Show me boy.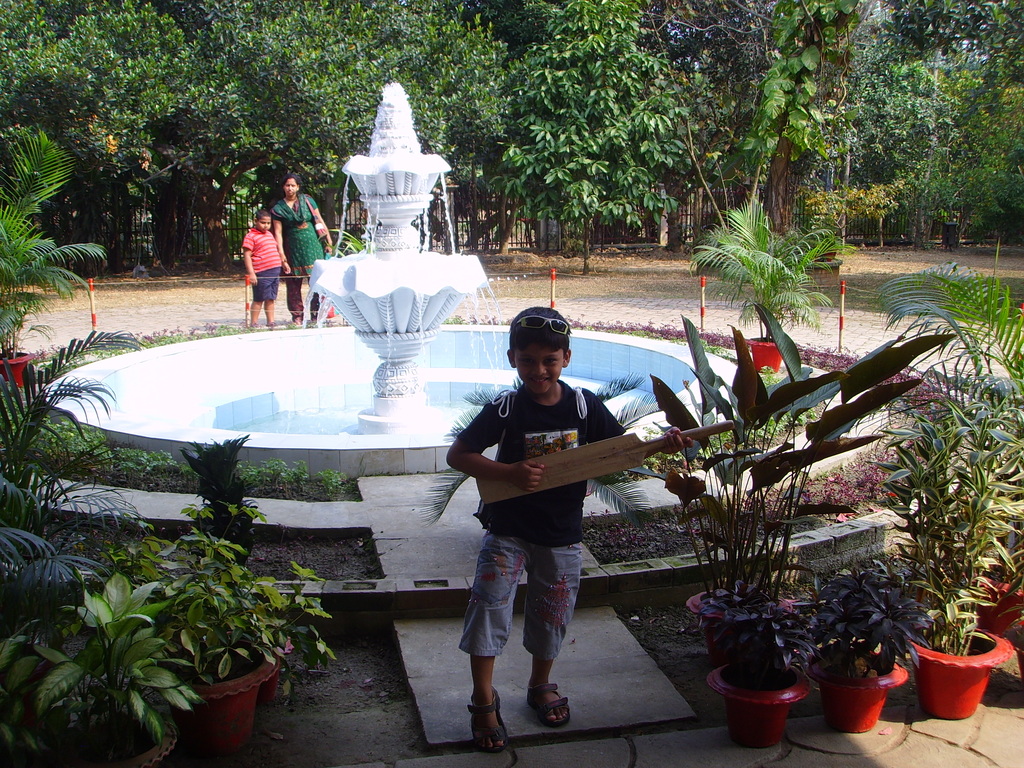
boy is here: bbox=[442, 303, 692, 745].
